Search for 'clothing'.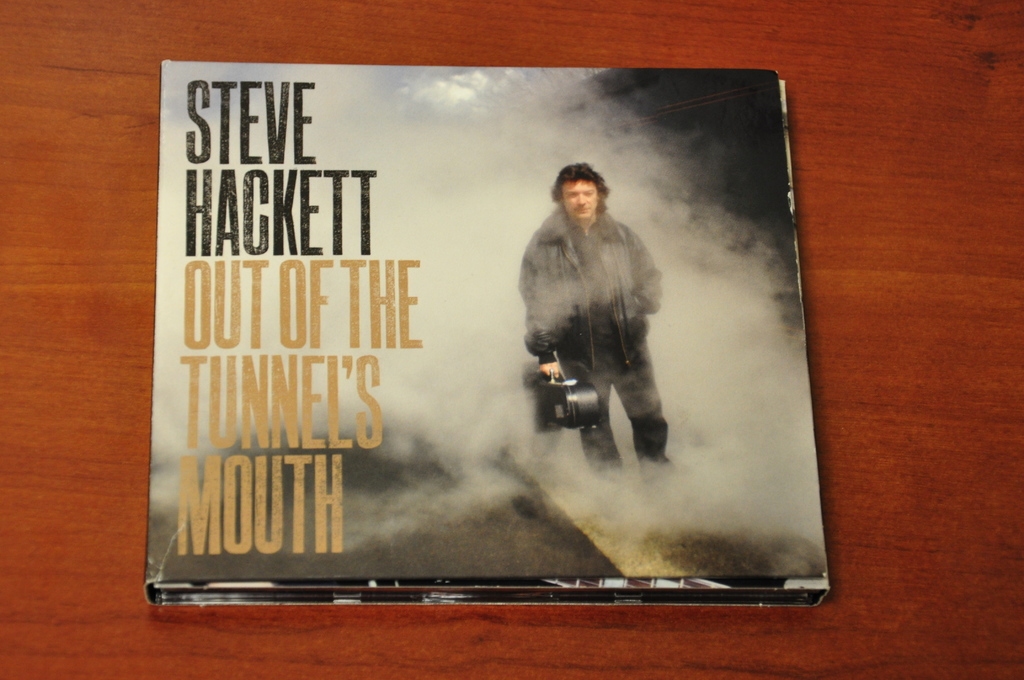
Found at l=524, t=157, r=675, b=444.
